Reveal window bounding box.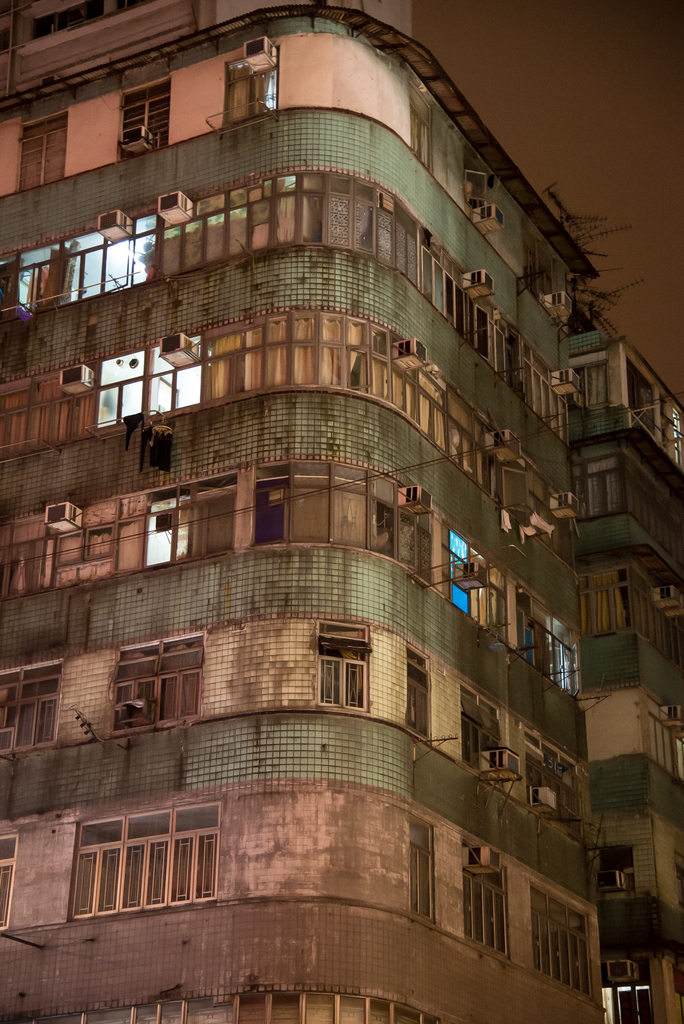
Revealed: 17, 116, 62, 186.
